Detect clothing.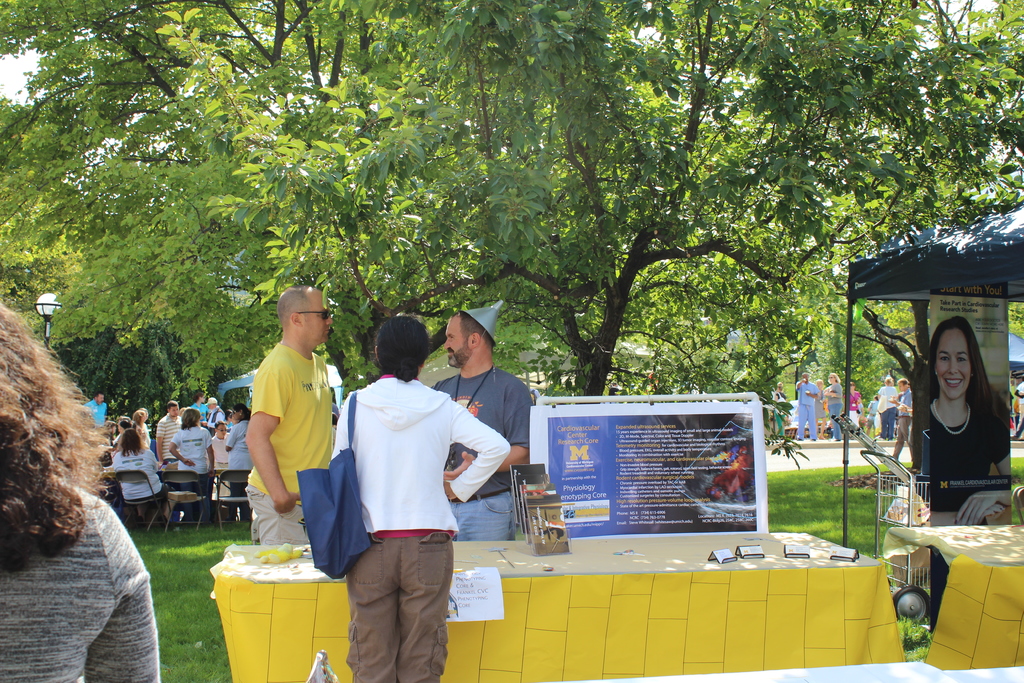
Detected at 0/483/163/682.
